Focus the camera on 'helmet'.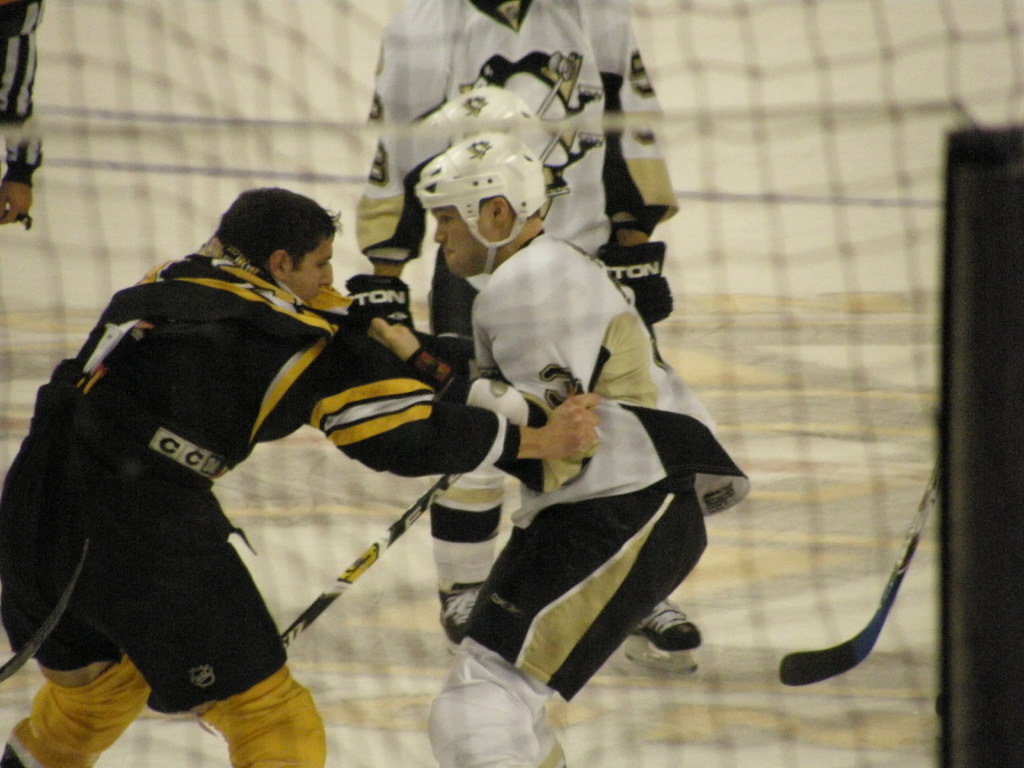
Focus region: left=412, top=129, right=539, bottom=275.
